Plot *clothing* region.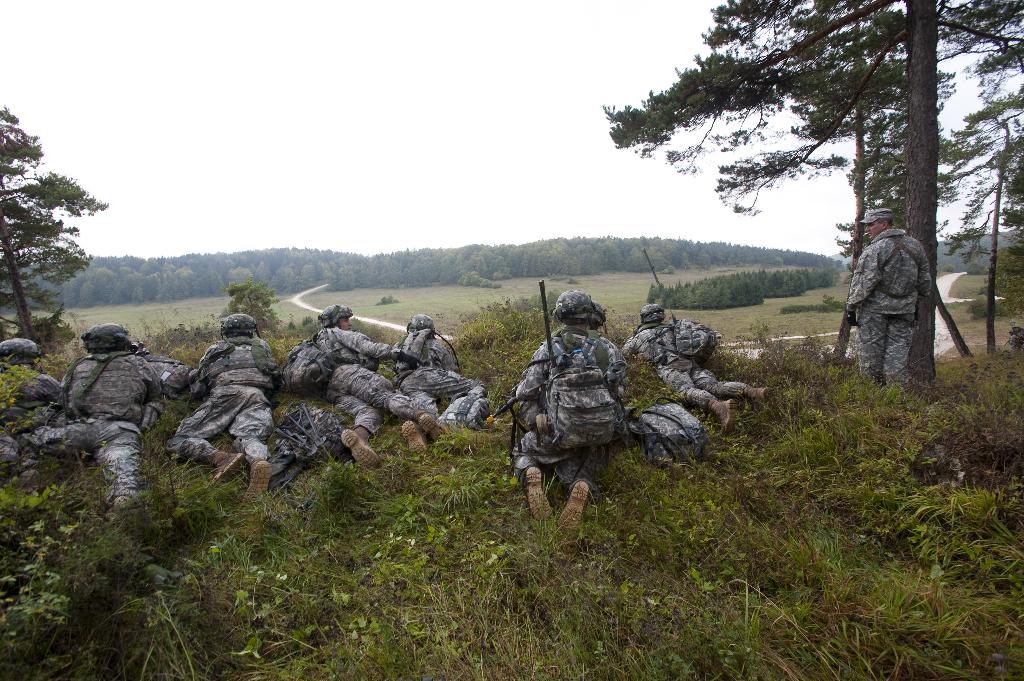
Plotted at <bbox>620, 324, 743, 409</bbox>.
